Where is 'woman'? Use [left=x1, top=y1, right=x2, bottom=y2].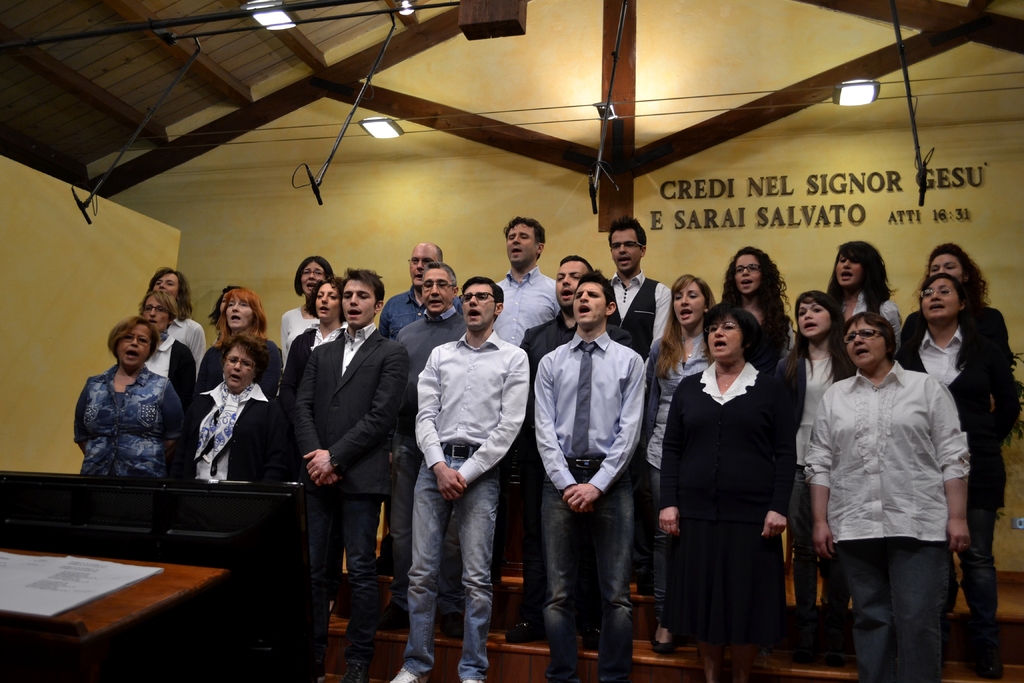
[left=268, top=253, right=333, bottom=363].
